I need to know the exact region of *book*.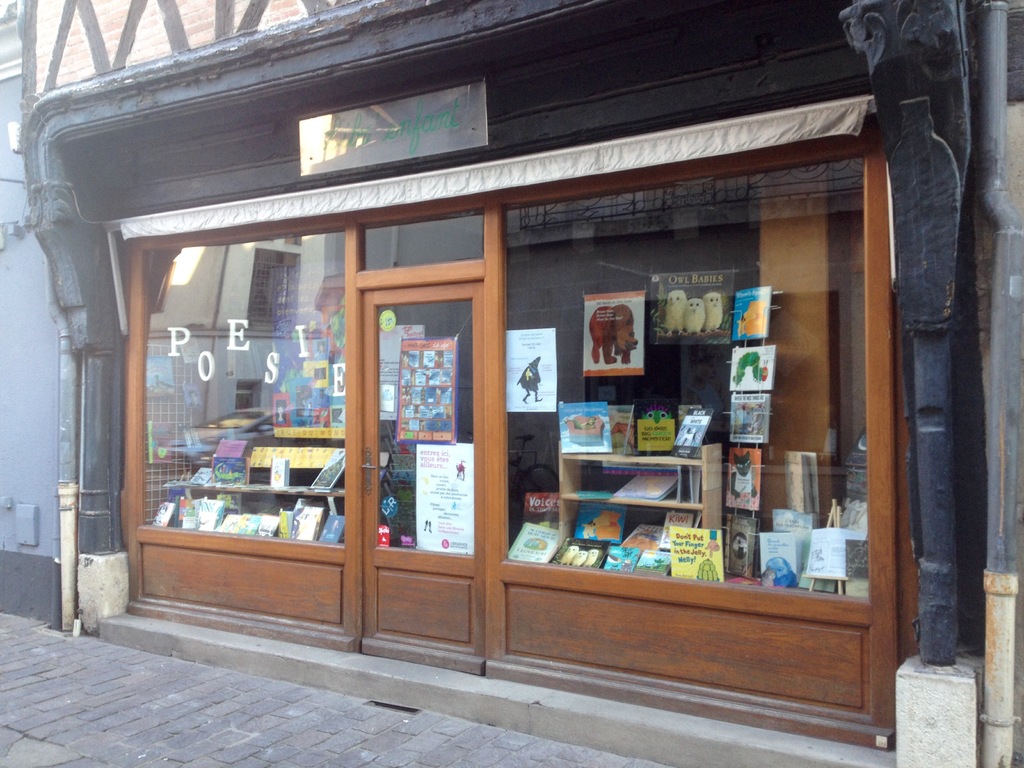
Region: rect(721, 445, 760, 509).
